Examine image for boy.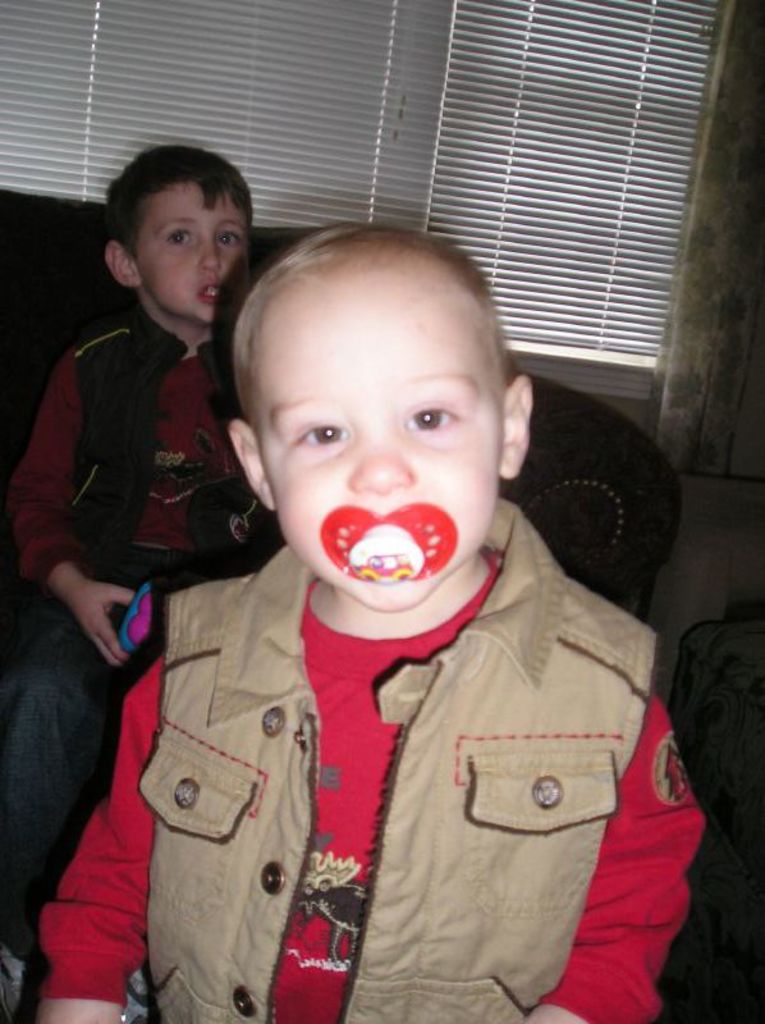
Examination result: box=[38, 221, 705, 1023].
